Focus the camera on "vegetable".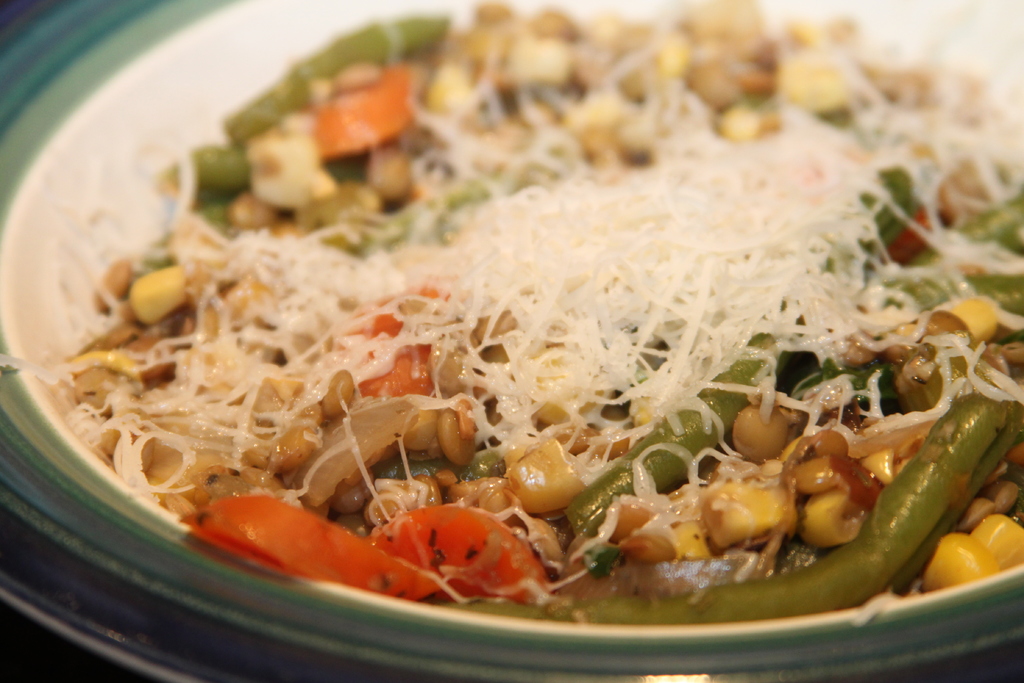
Focus region: (563, 325, 783, 547).
